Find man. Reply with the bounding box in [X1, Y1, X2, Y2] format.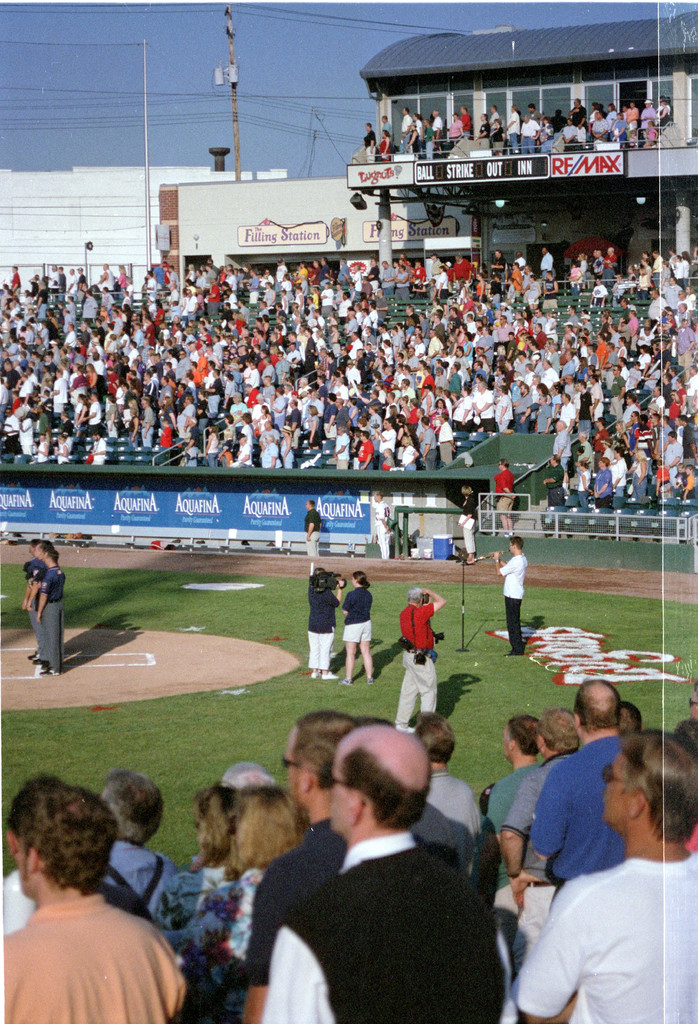
[663, 430, 686, 486].
